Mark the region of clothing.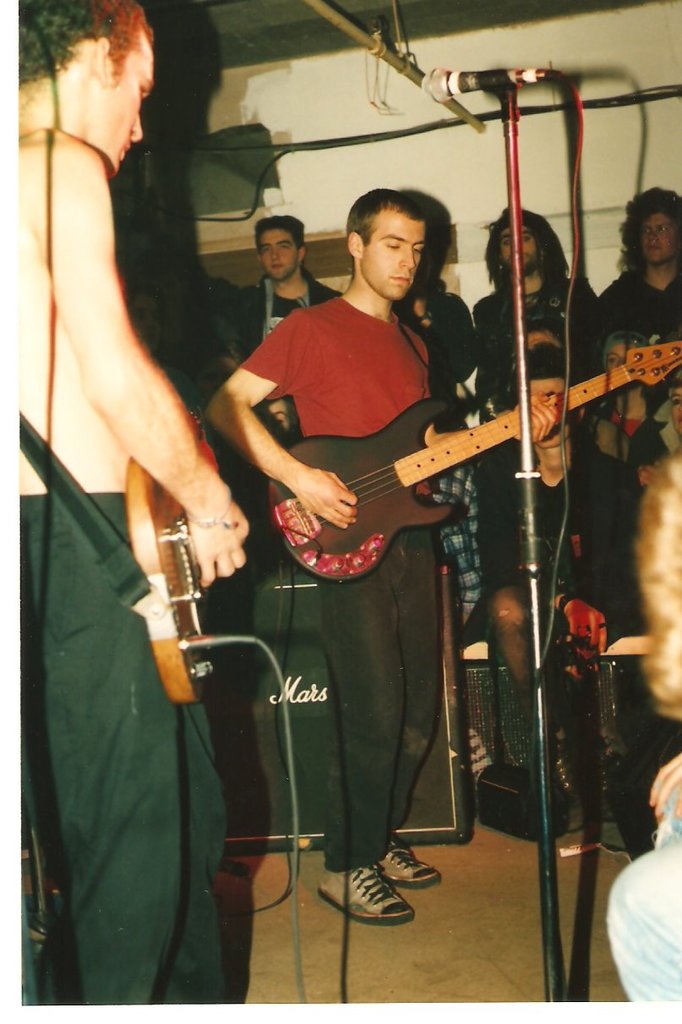
Region: <bbox>471, 265, 592, 398</bbox>.
